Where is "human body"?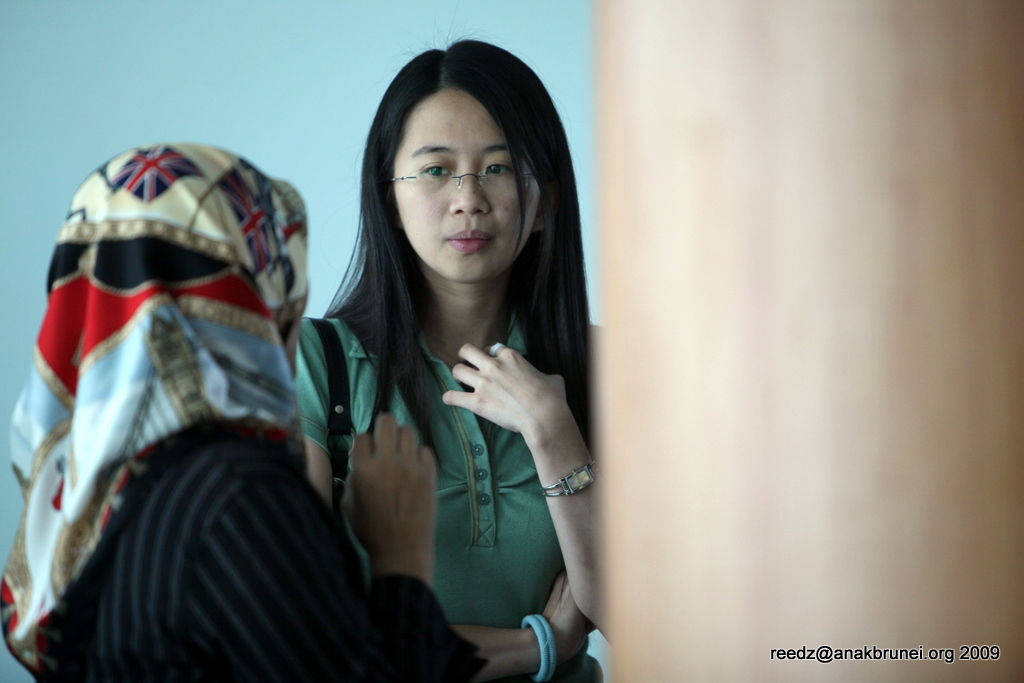
(x1=300, y1=30, x2=606, y2=682).
